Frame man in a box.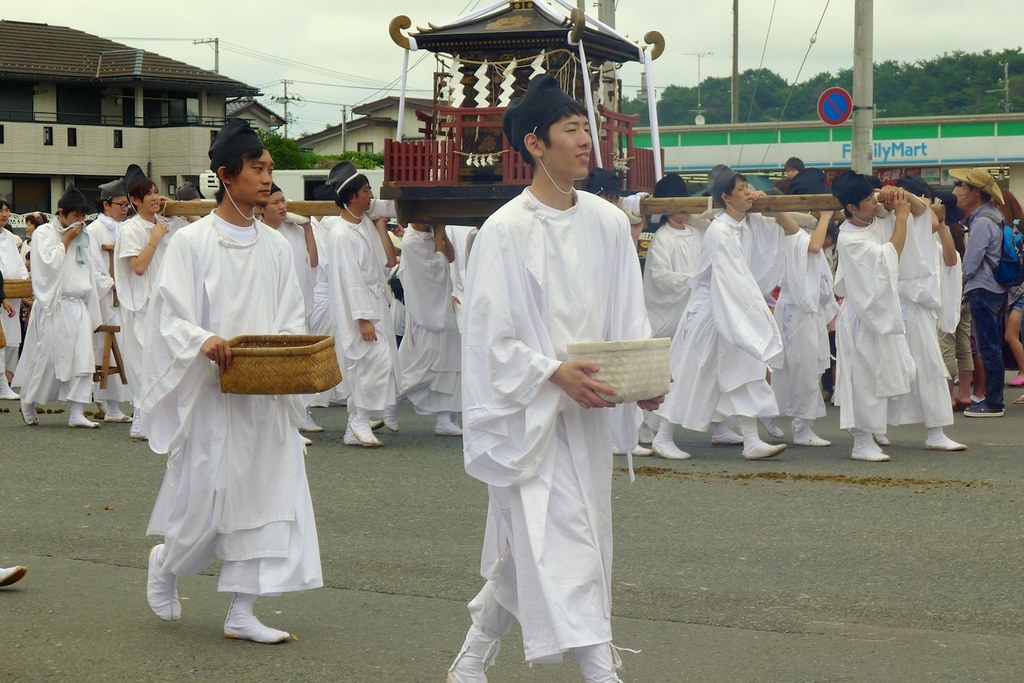
select_region(650, 190, 738, 458).
